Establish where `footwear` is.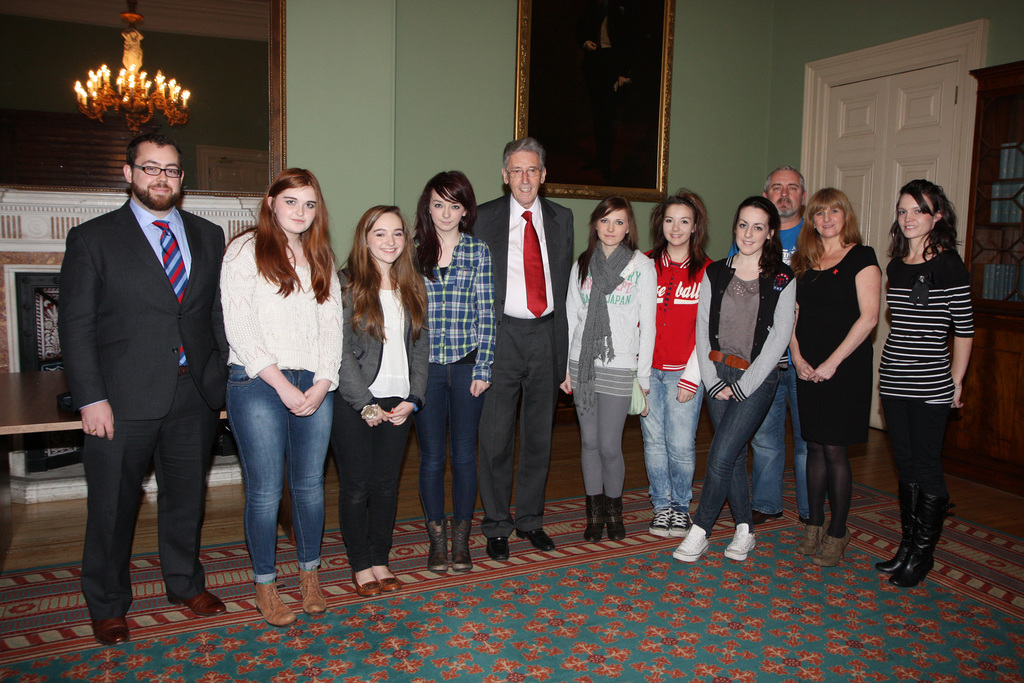
Established at left=300, top=570, right=326, bottom=618.
